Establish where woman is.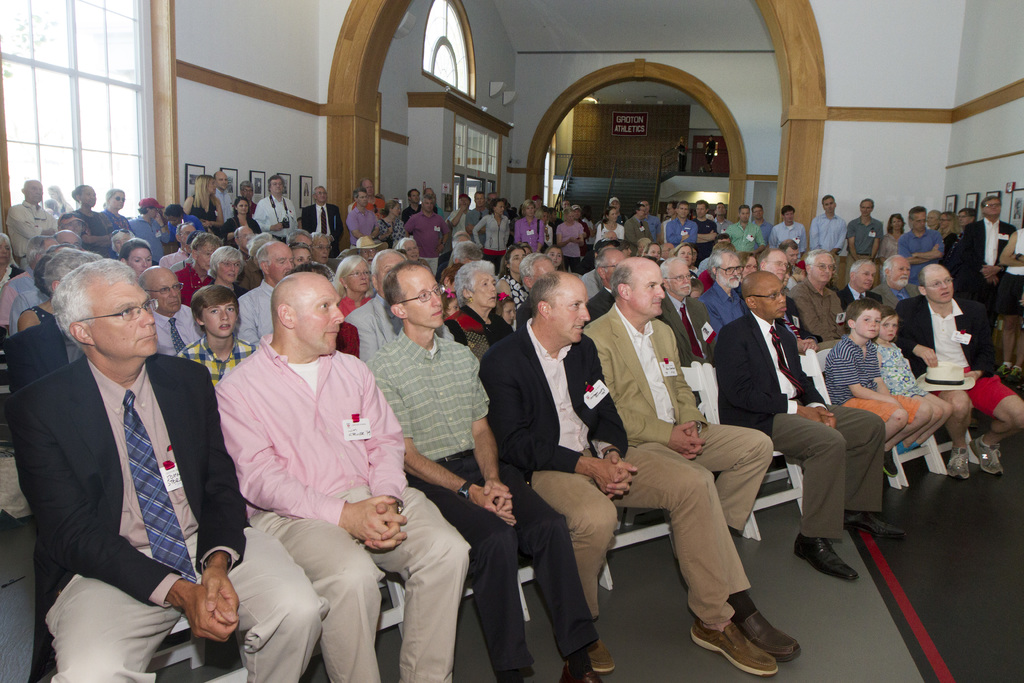
Established at [left=285, top=240, right=314, bottom=268].
